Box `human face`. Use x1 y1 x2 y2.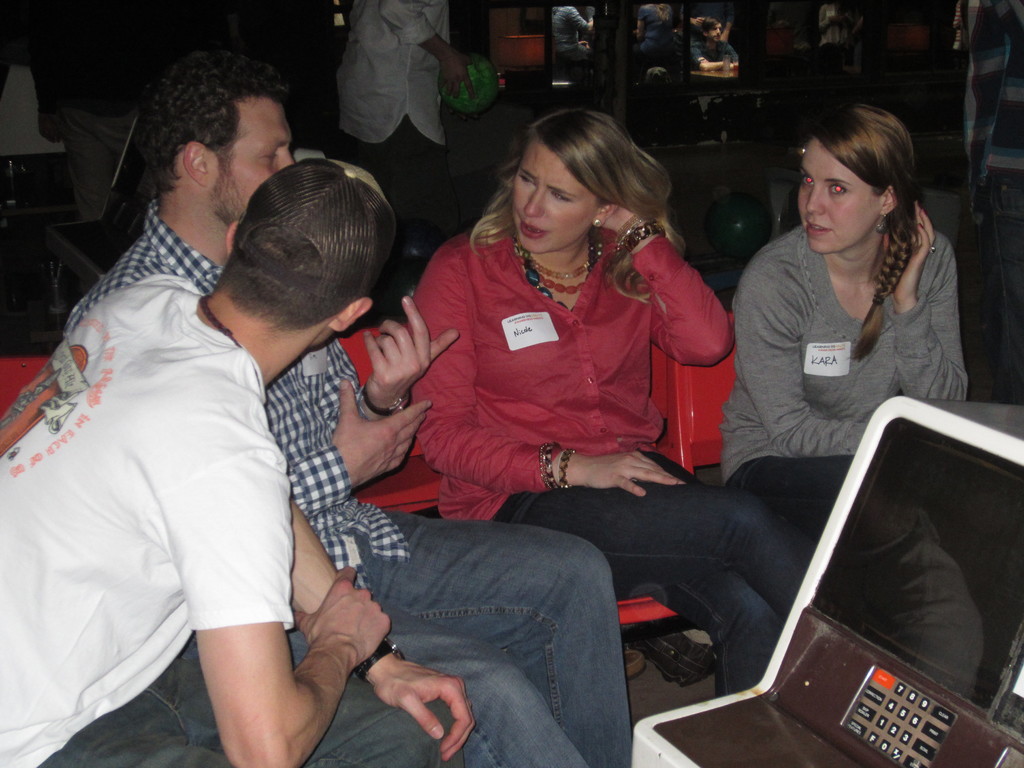
797 129 881 255.
